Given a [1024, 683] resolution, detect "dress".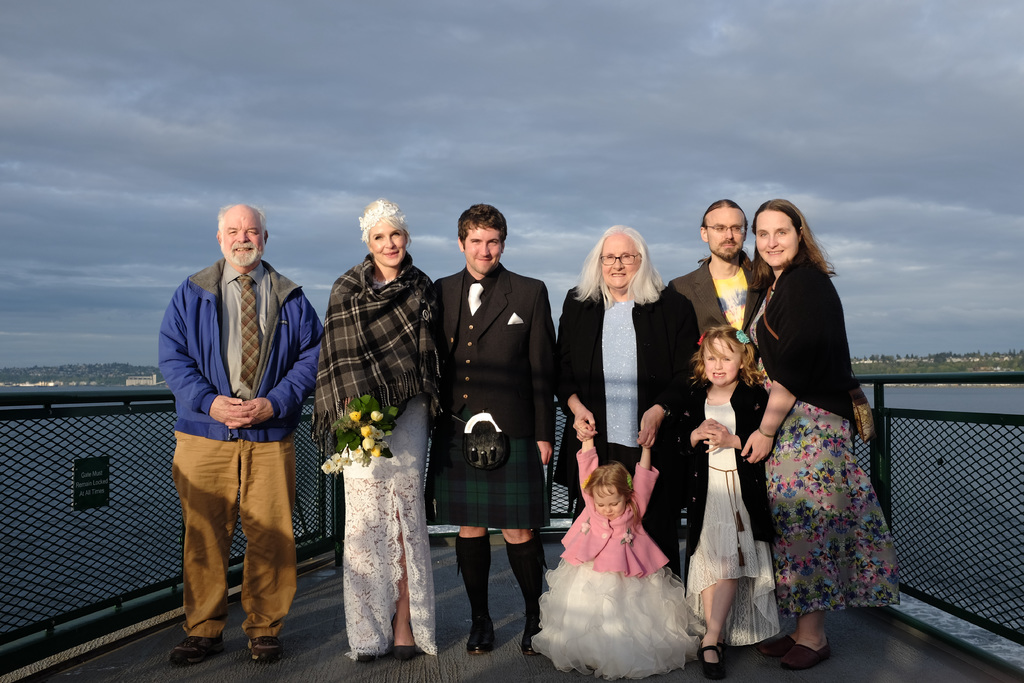
box=[741, 290, 902, 618].
